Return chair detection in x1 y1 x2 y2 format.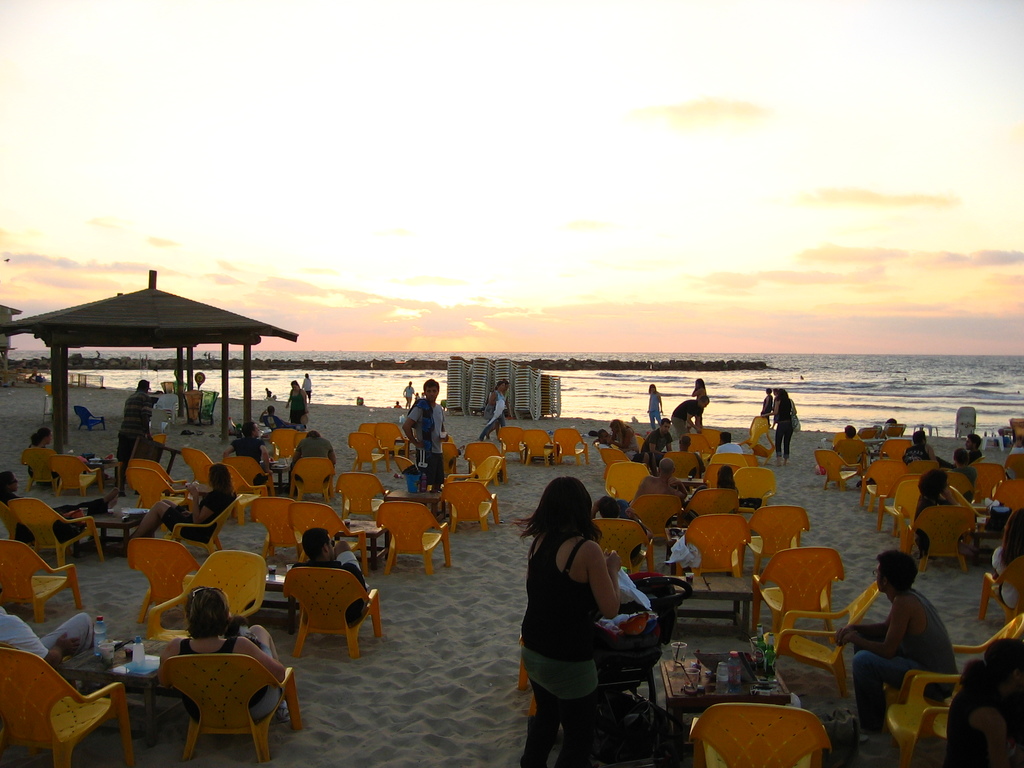
706 464 740 485.
